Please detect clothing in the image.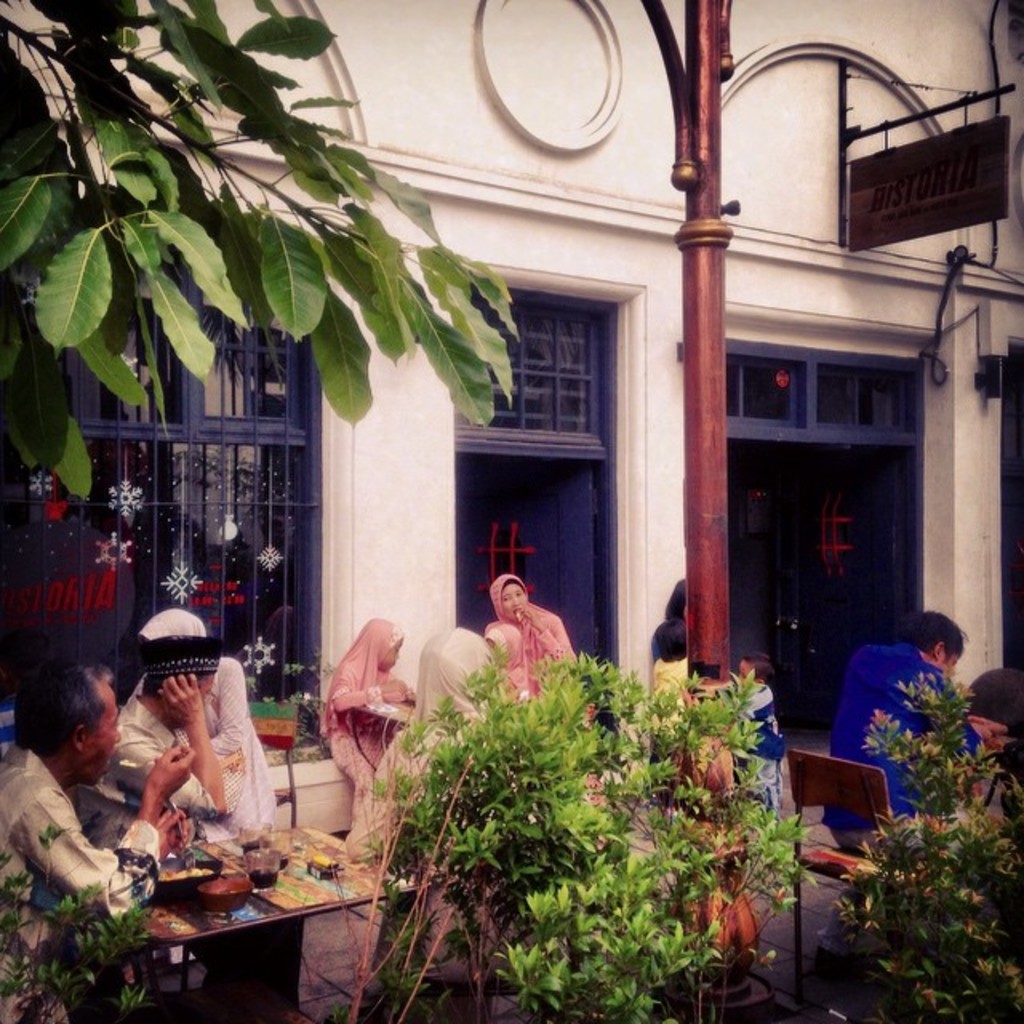
<region>77, 667, 248, 827</region>.
